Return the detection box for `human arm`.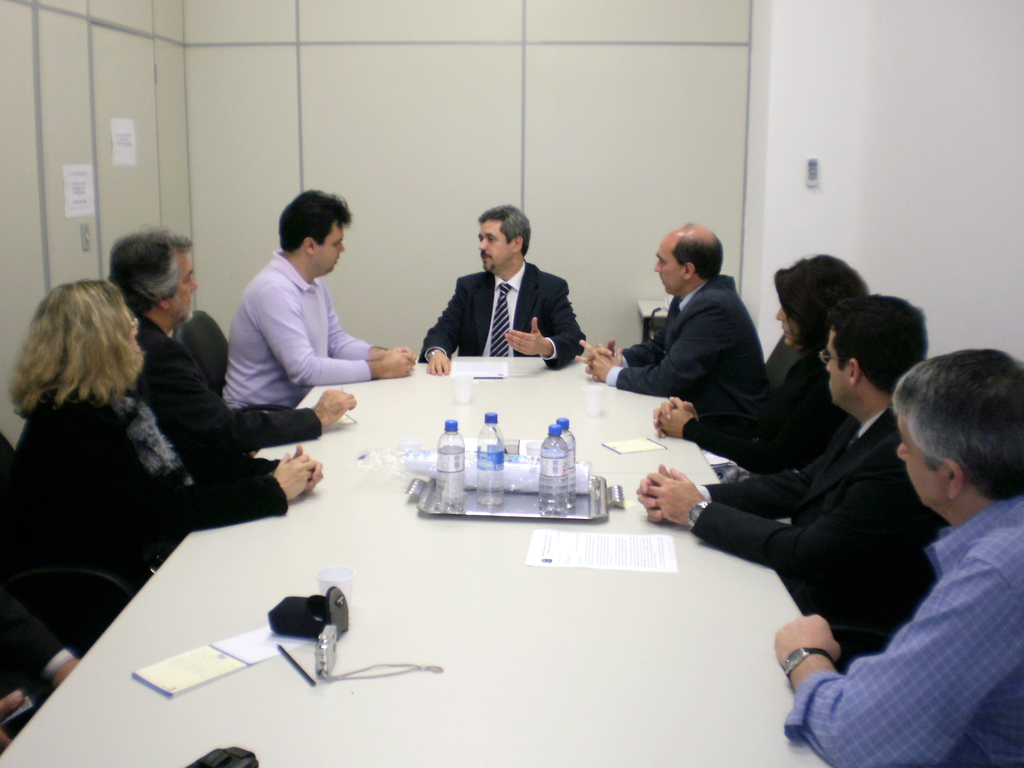
box=[154, 378, 332, 499].
